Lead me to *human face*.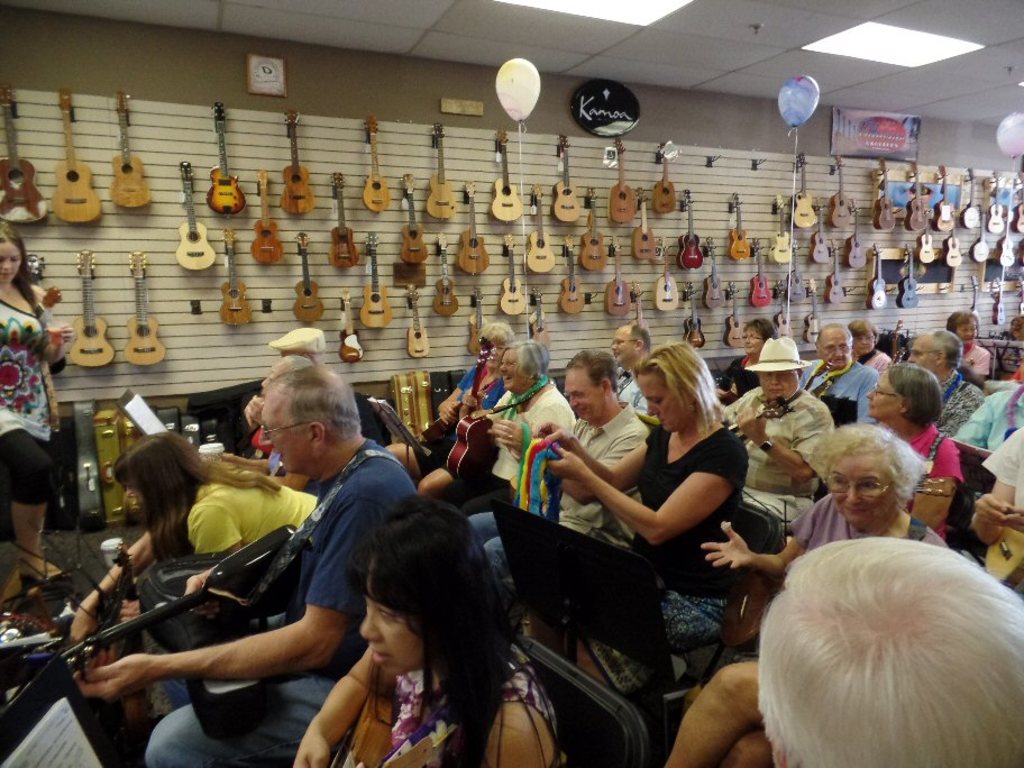
Lead to [905, 337, 929, 368].
